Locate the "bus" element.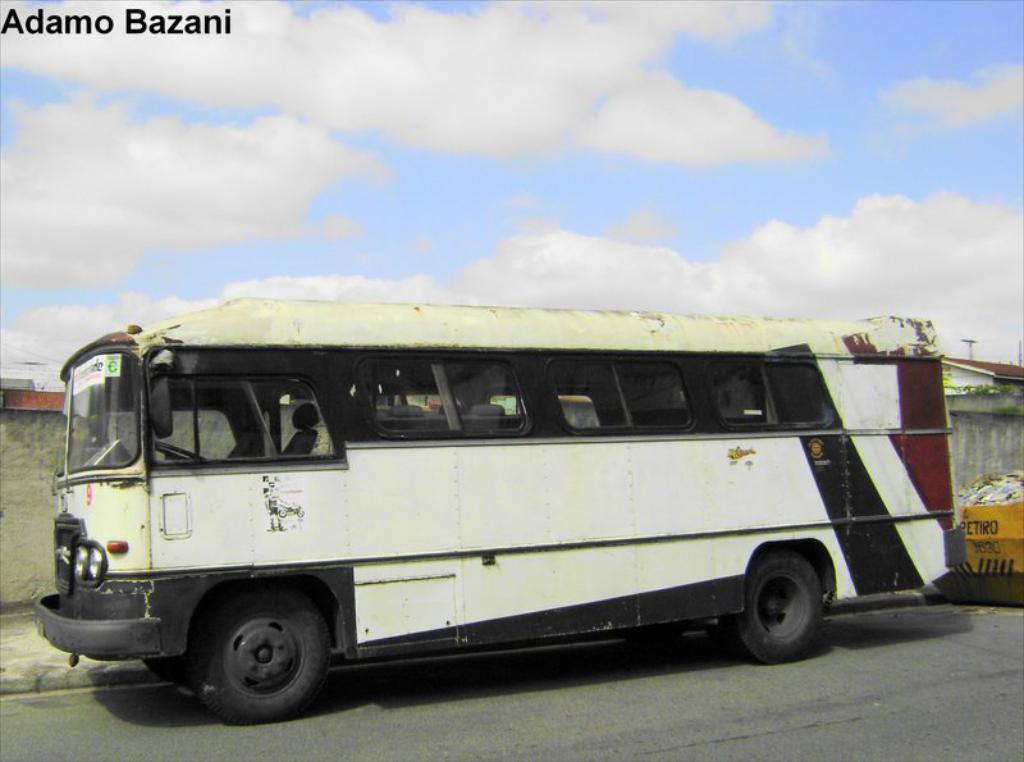
Element bbox: crop(27, 287, 968, 726).
